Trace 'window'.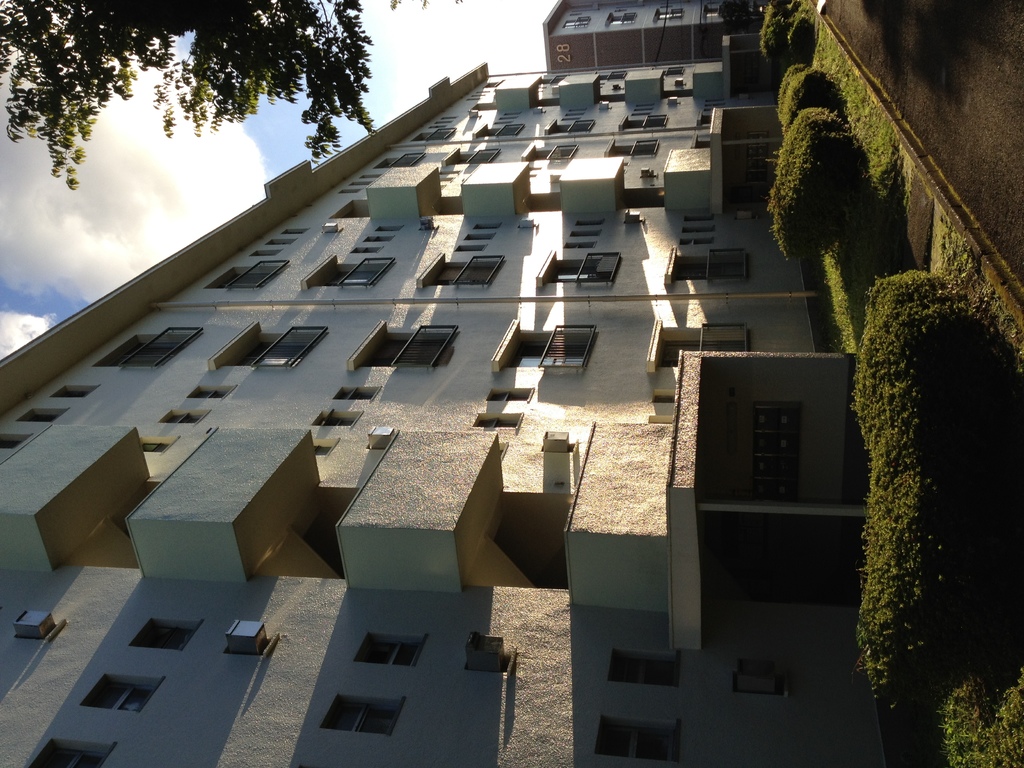
Traced to select_region(365, 229, 392, 241).
